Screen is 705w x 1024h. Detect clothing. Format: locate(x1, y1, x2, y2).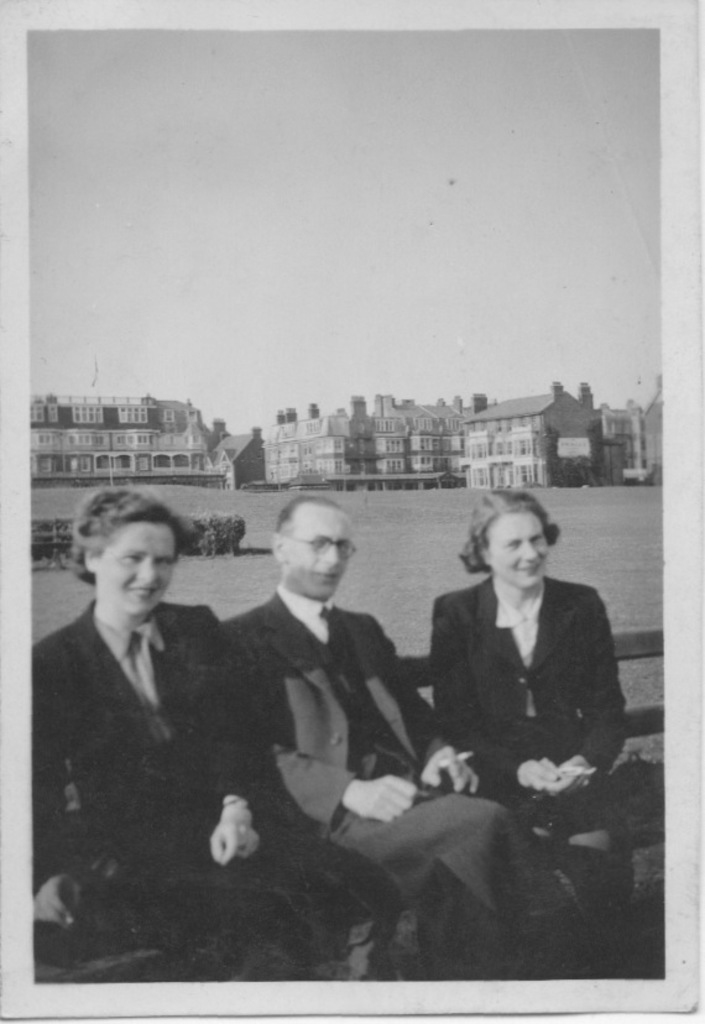
locate(208, 585, 560, 988).
